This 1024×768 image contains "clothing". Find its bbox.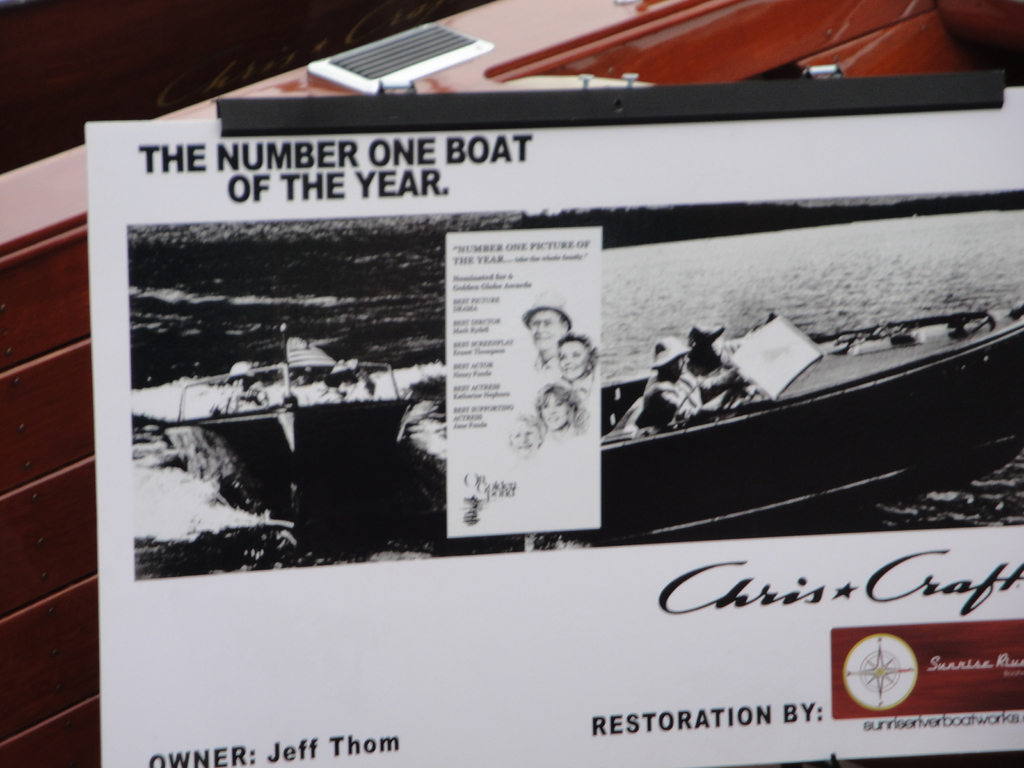
(left=644, top=367, right=736, bottom=429).
